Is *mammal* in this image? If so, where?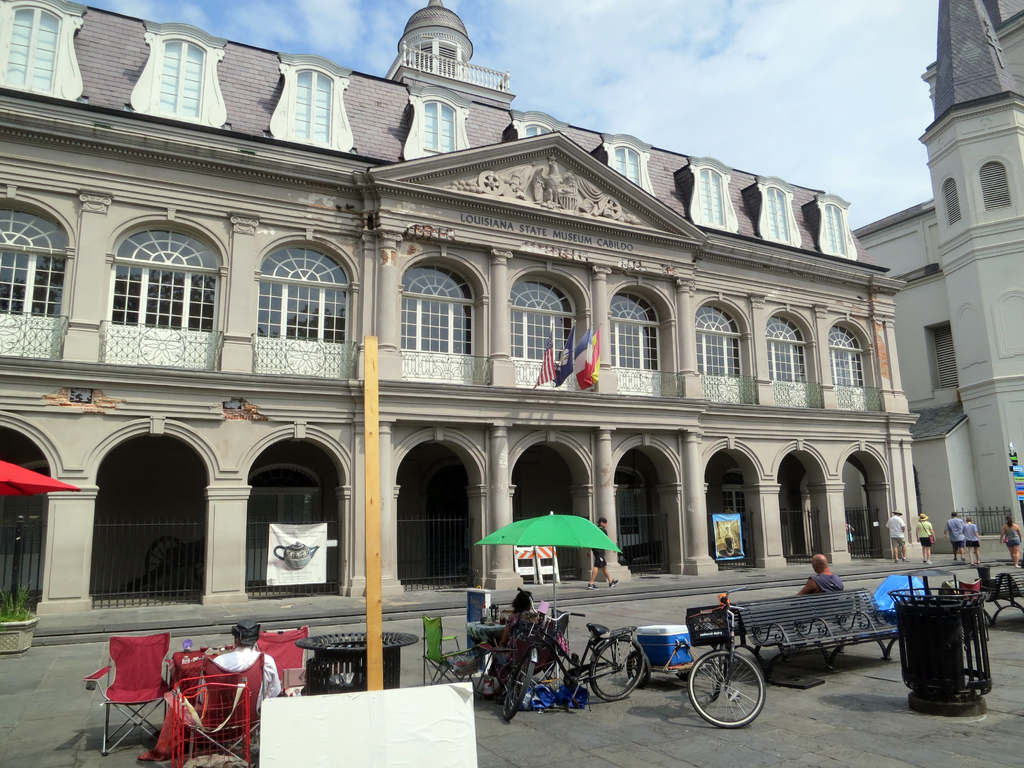
Yes, at [589,517,619,591].
